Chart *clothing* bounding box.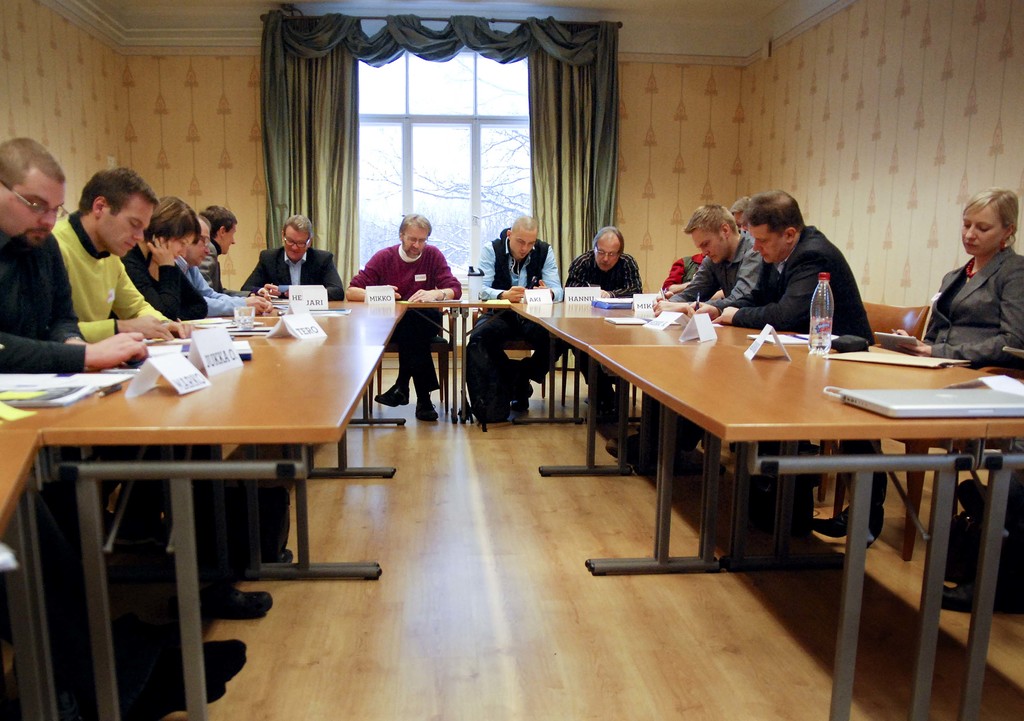
Charted: (left=671, top=231, right=770, bottom=325).
